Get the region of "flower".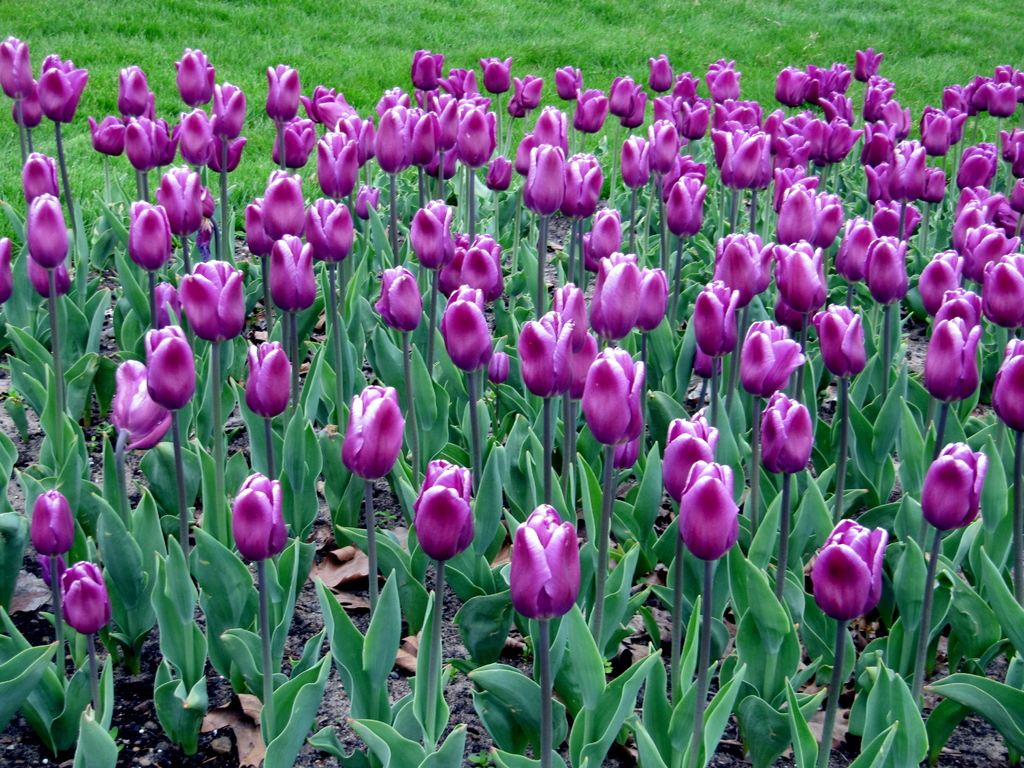
{"left": 662, "top": 415, "right": 718, "bottom": 499}.
